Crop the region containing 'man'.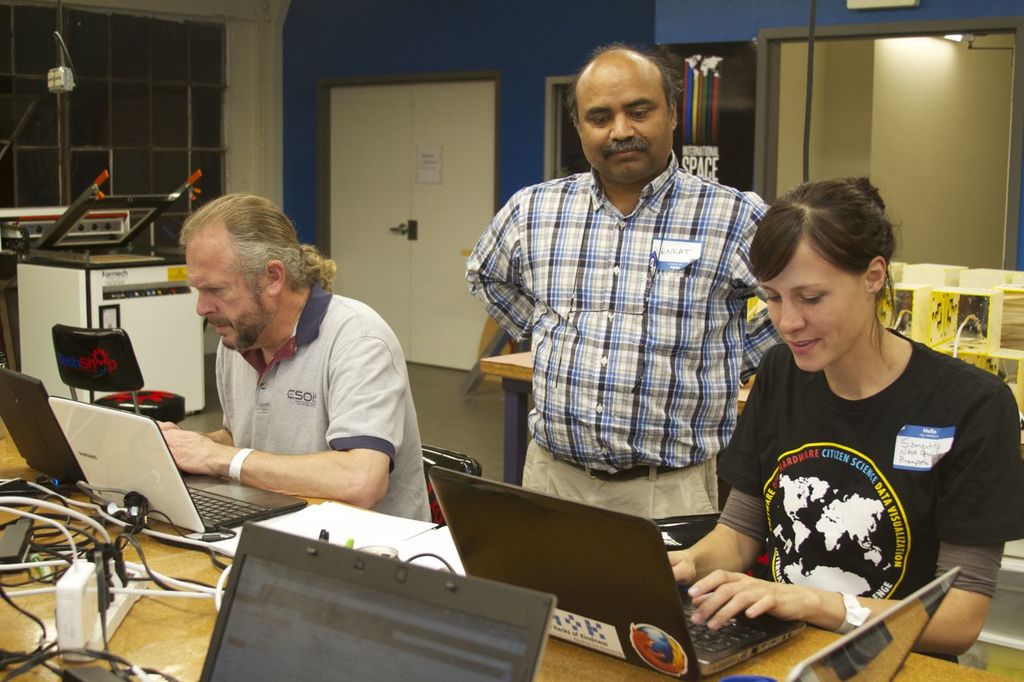
Crop region: region(457, 38, 796, 607).
